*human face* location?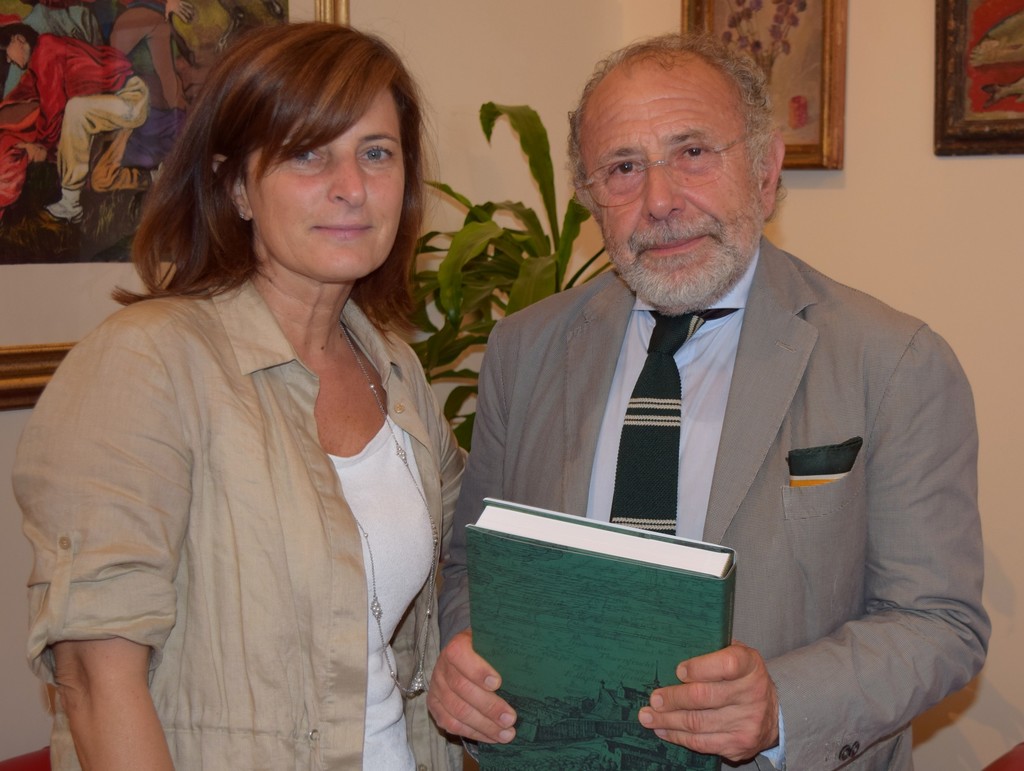
0:40:28:69
